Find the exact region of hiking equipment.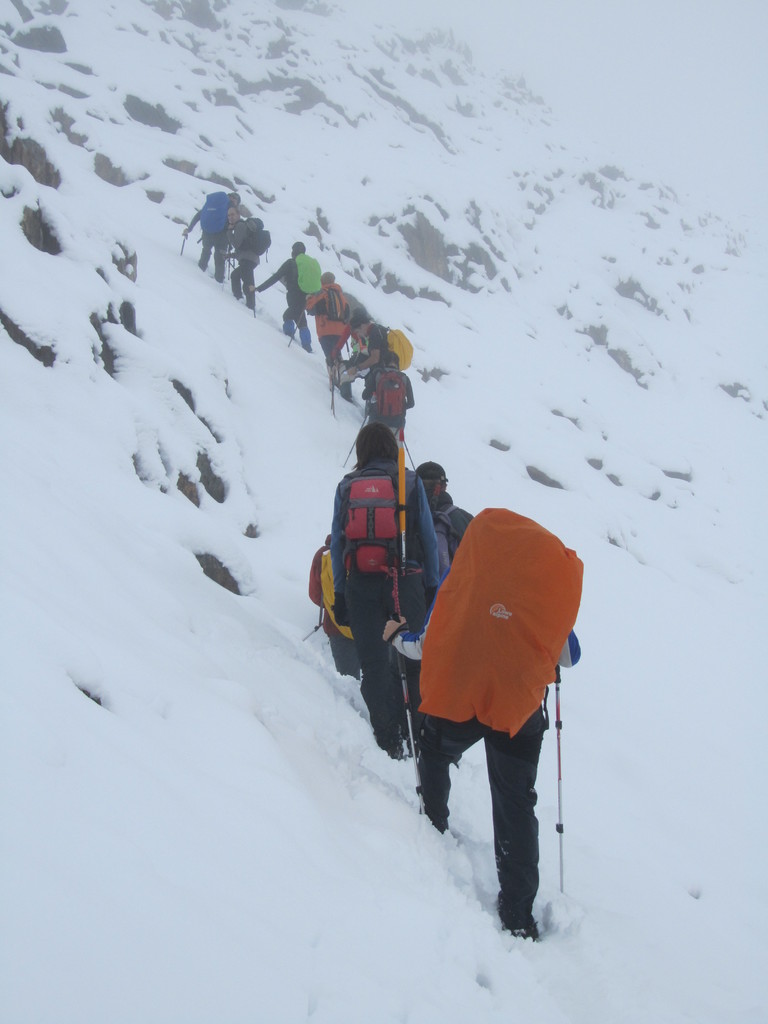
Exact region: (left=321, top=283, right=349, bottom=323).
